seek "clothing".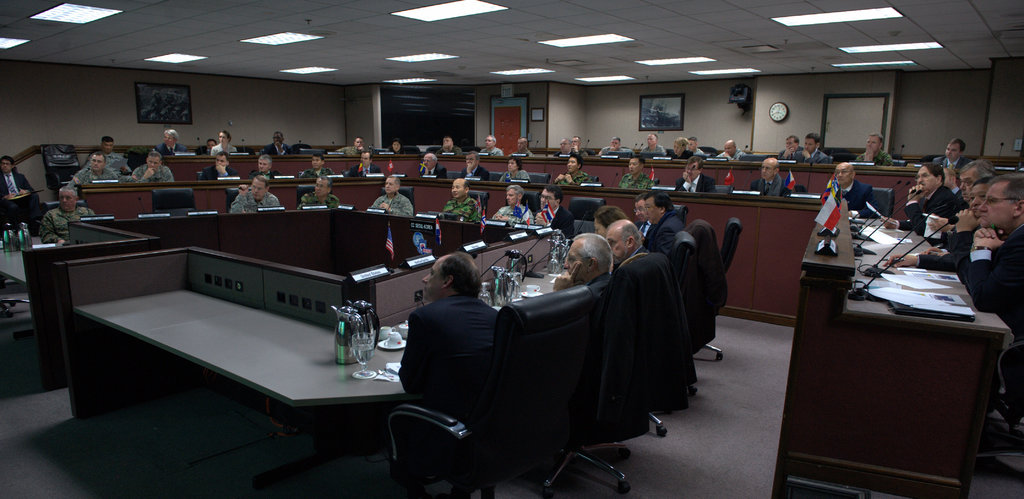
(x1=442, y1=200, x2=483, y2=227).
